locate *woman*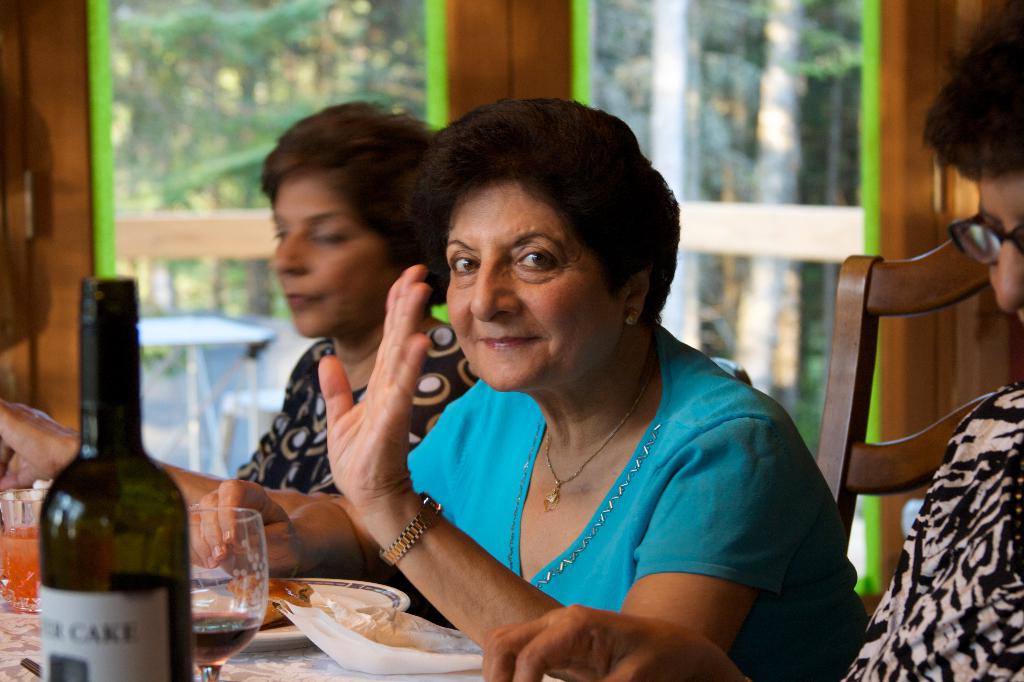
bbox=[0, 94, 486, 523]
